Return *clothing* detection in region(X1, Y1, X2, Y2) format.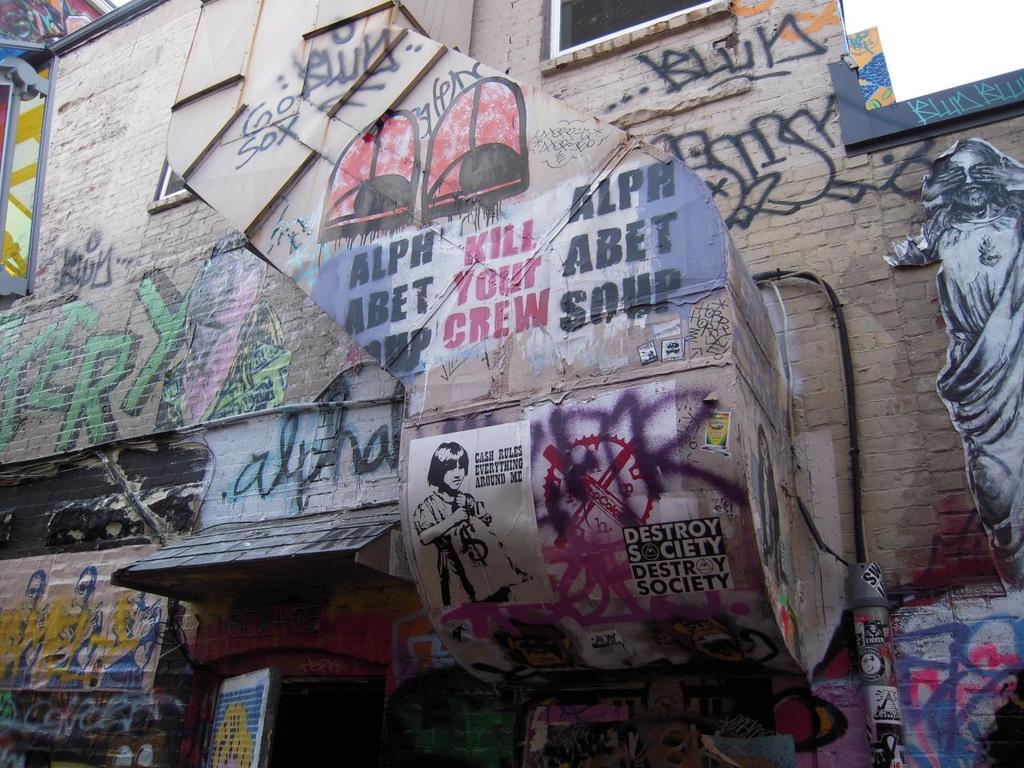
region(38, 594, 94, 690).
